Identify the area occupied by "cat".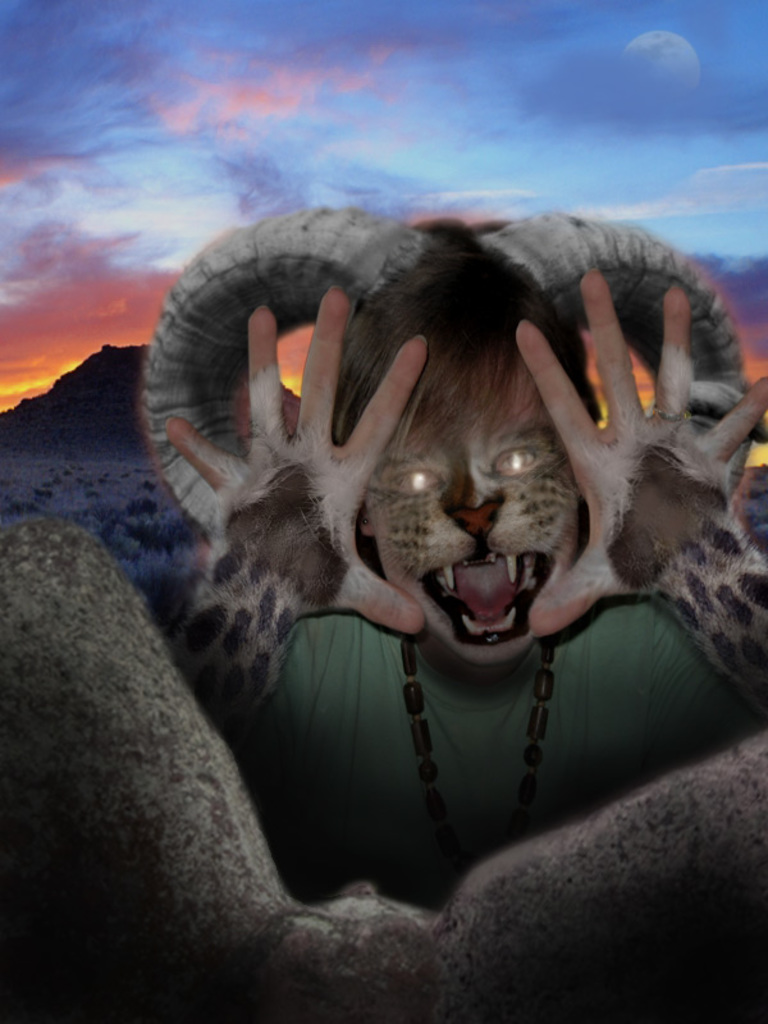
Area: (152,248,767,728).
